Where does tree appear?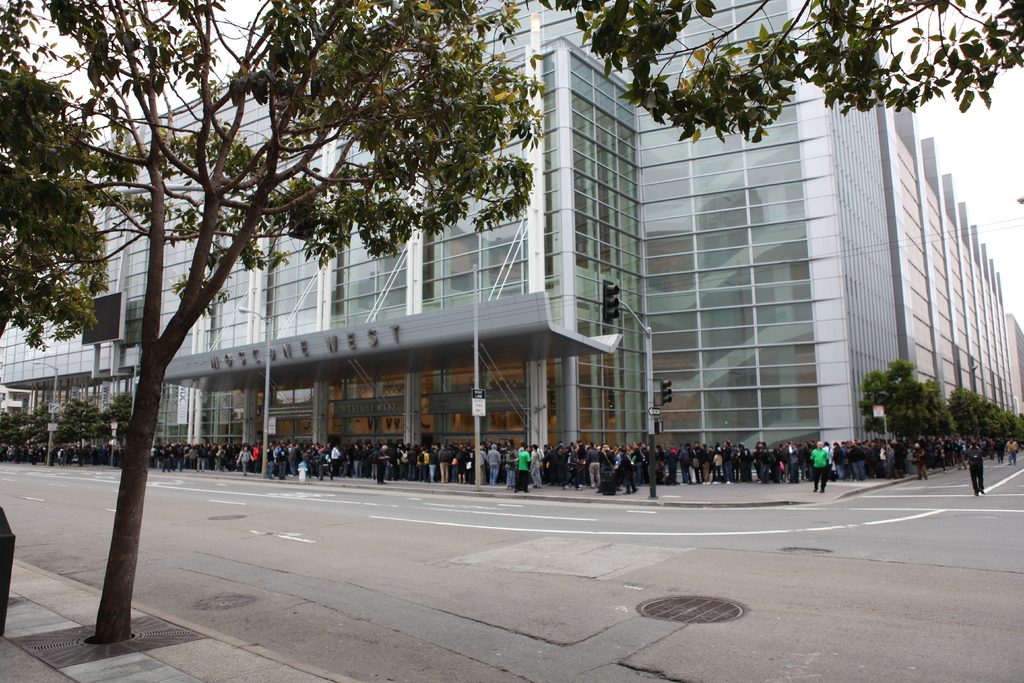
Appears at left=45, top=9, right=510, bottom=484.
